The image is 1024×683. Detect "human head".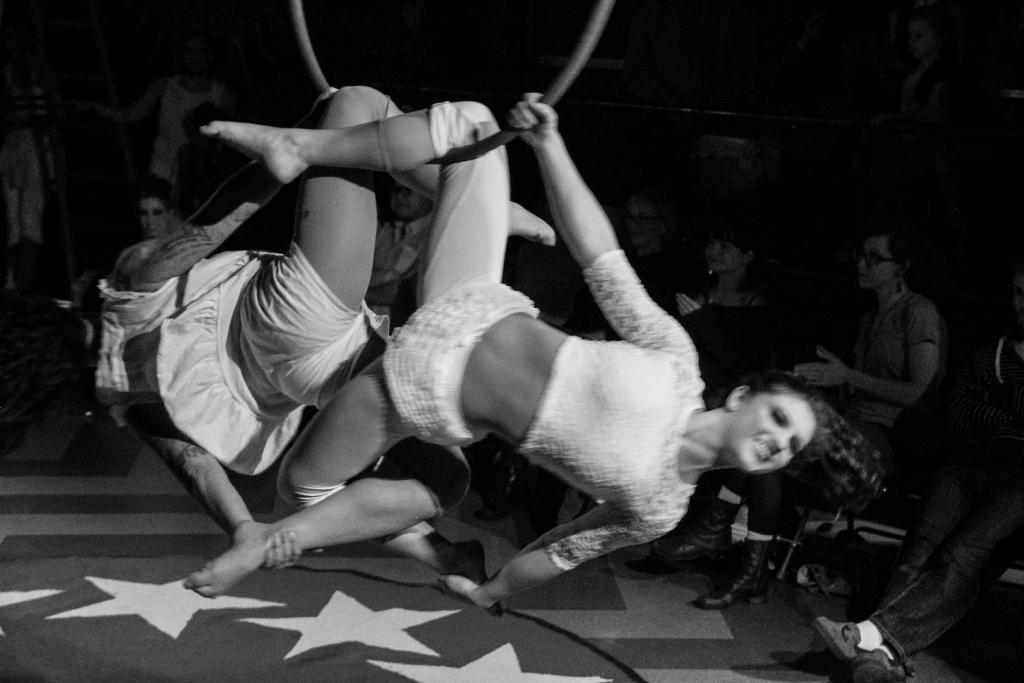
Detection: x1=693 y1=375 x2=847 y2=488.
